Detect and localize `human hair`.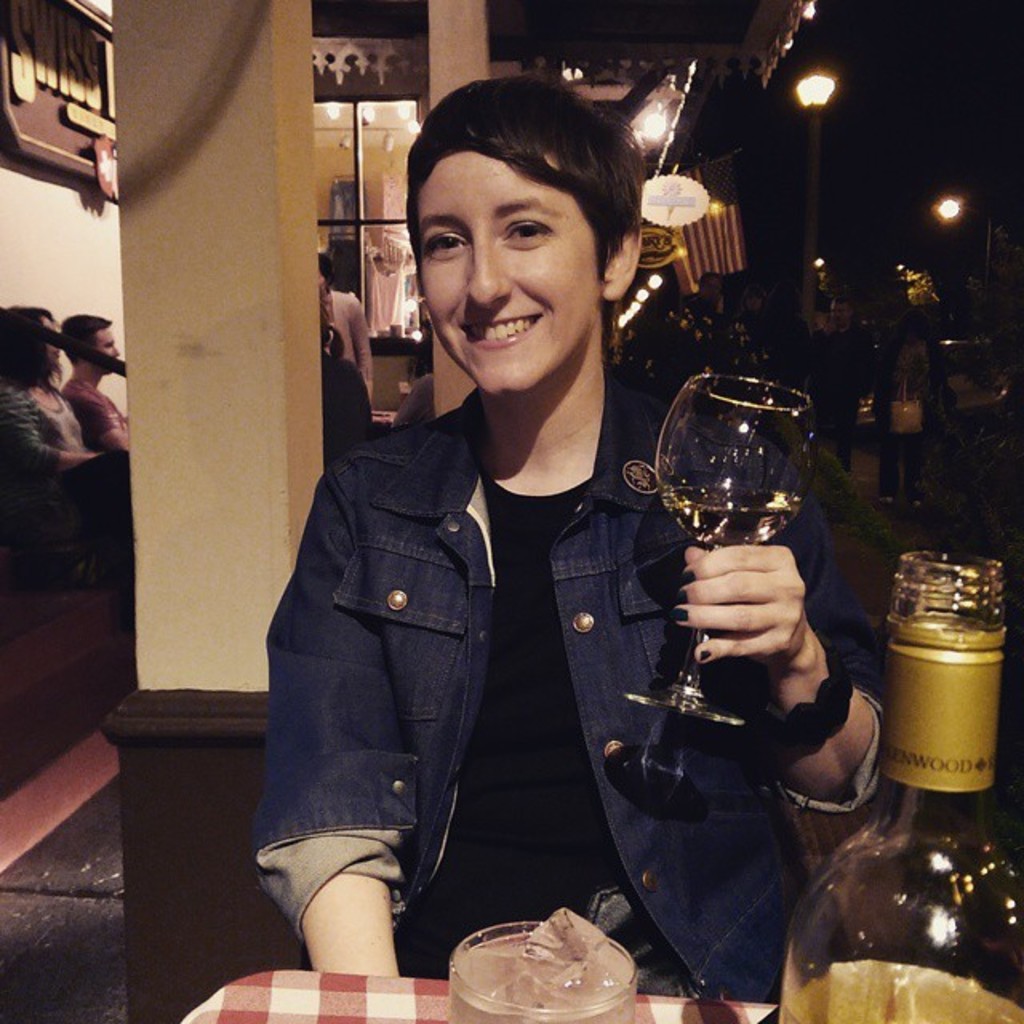
Localized at [left=403, top=69, right=645, bottom=370].
